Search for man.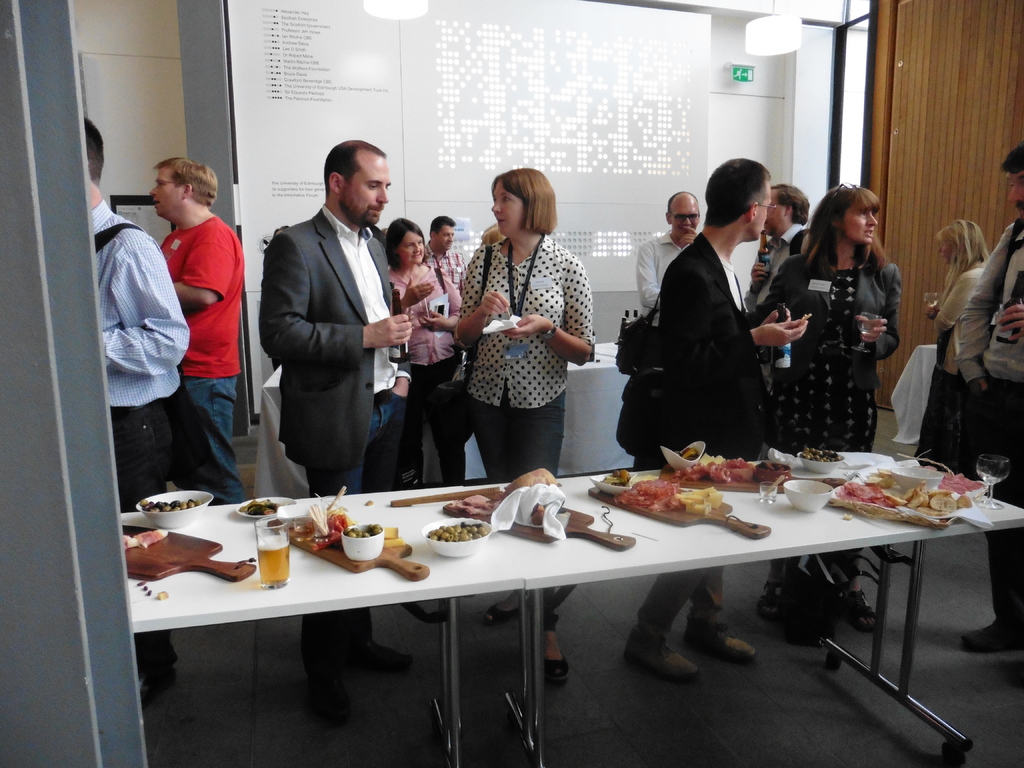
Found at bbox=[79, 115, 195, 711].
